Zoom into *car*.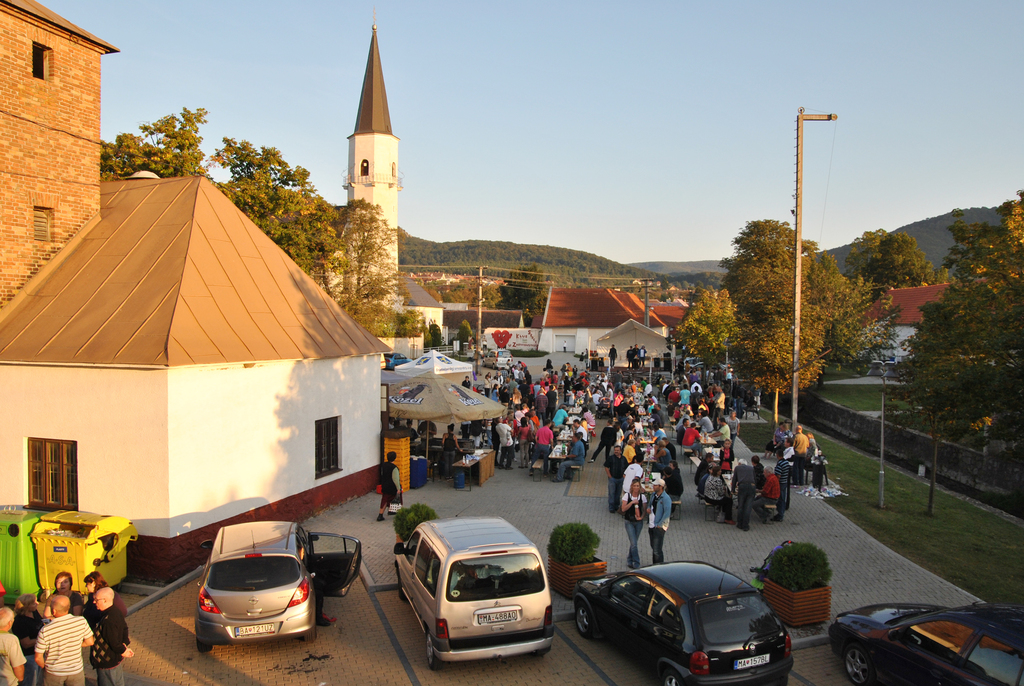
Zoom target: pyautogui.locateOnScreen(391, 511, 554, 670).
